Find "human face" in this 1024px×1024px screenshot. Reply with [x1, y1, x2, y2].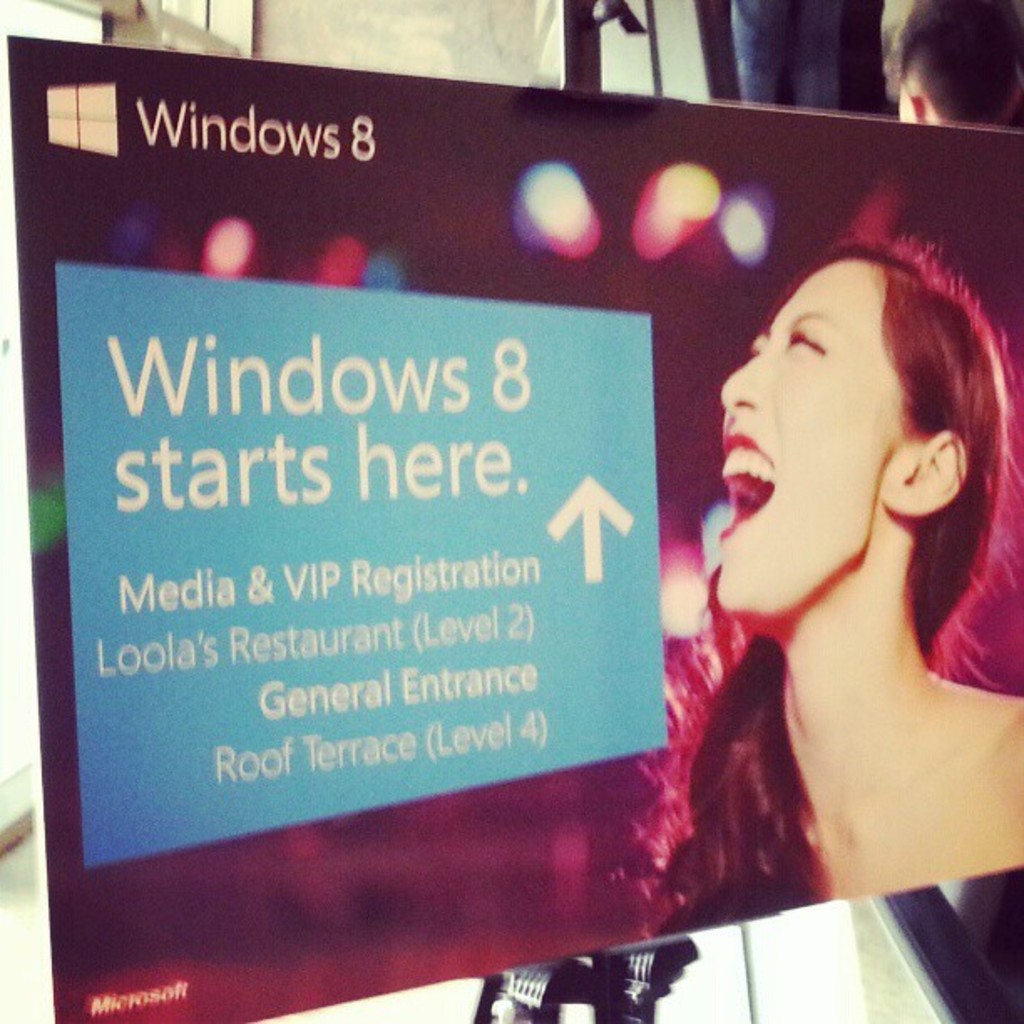
[721, 264, 907, 621].
